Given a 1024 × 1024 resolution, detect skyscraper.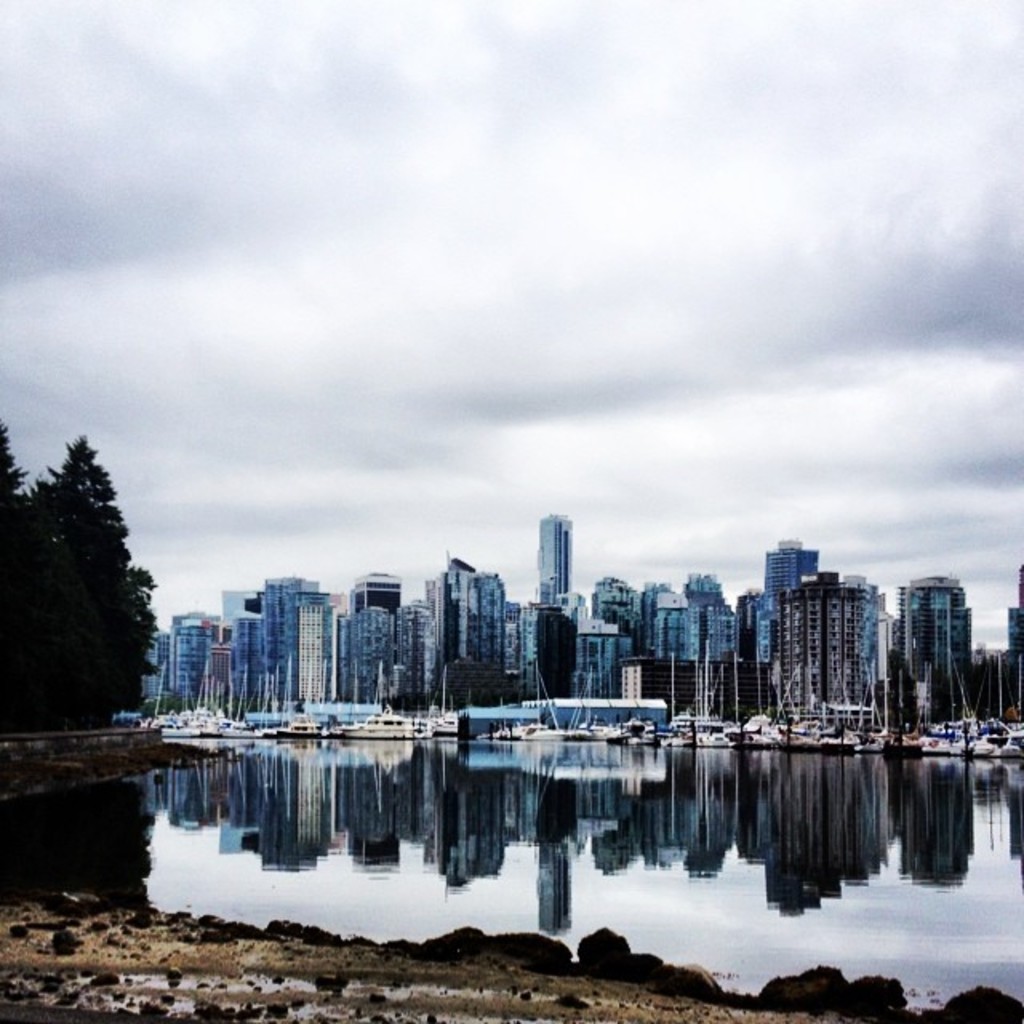
<region>648, 594, 685, 658</region>.
